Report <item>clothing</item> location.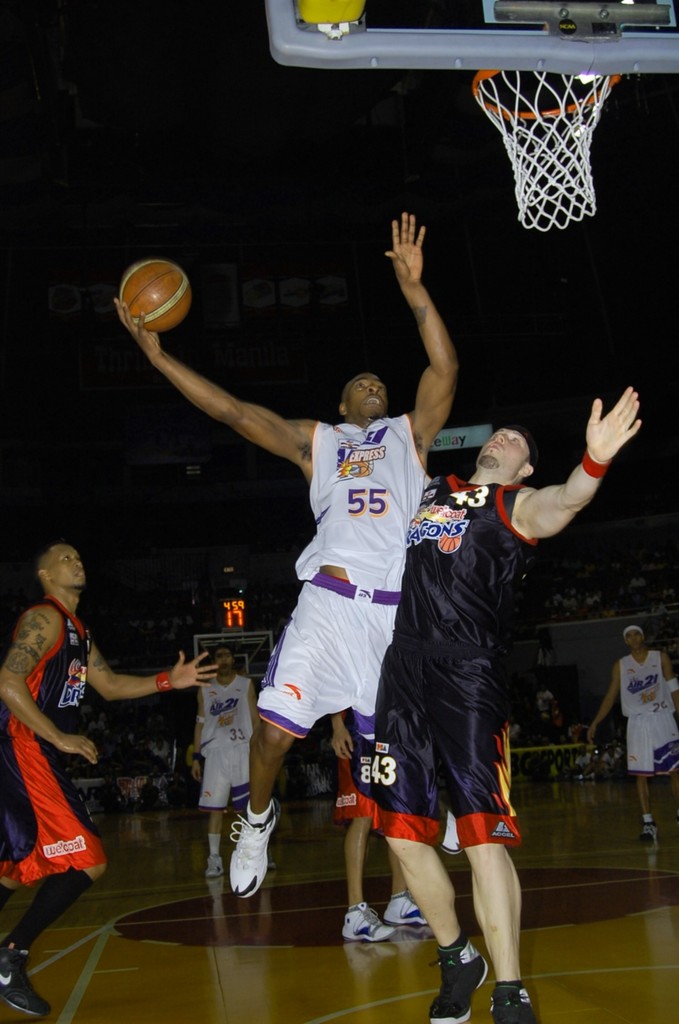
Report: (left=612, top=620, right=678, bottom=791).
